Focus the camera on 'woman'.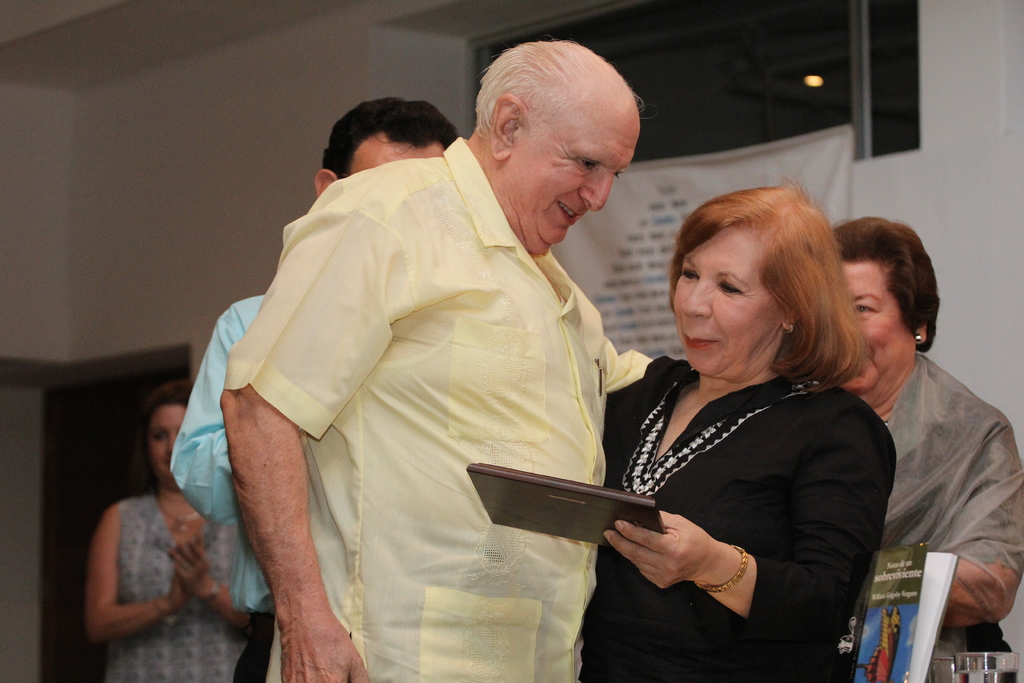
Focus region: Rect(552, 163, 902, 673).
